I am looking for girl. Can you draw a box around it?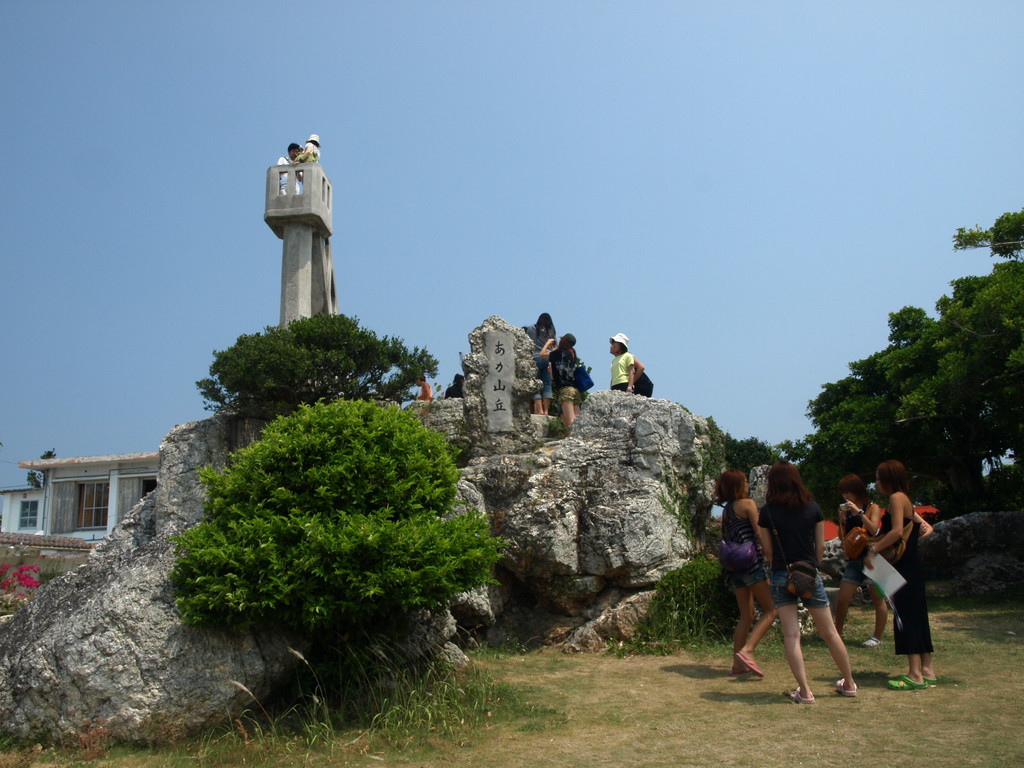
Sure, the bounding box is detection(293, 133, 322, 180).
